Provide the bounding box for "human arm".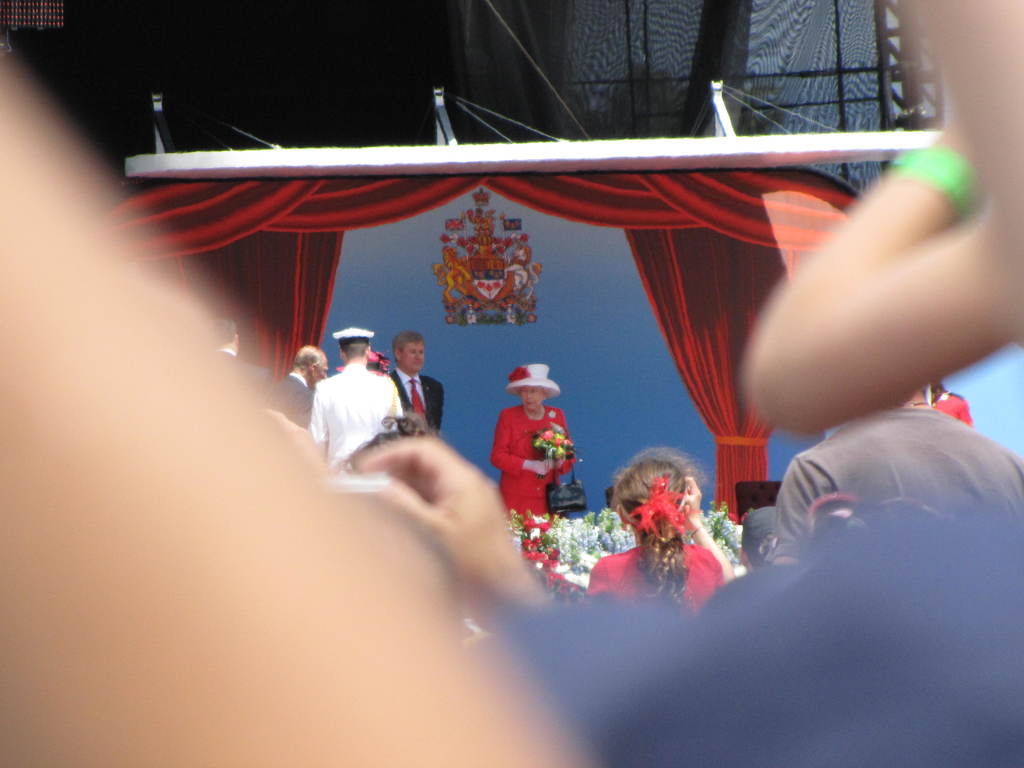
(302,386,331,459).
